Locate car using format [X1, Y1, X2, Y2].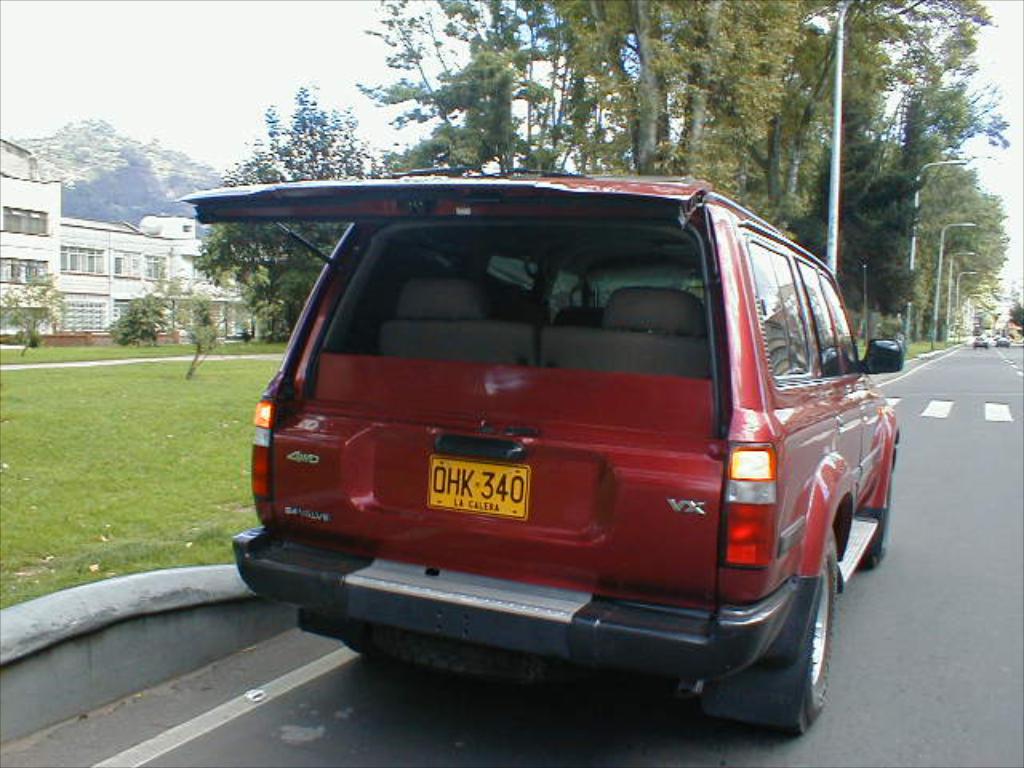
[995, 339, 1011, 344].
